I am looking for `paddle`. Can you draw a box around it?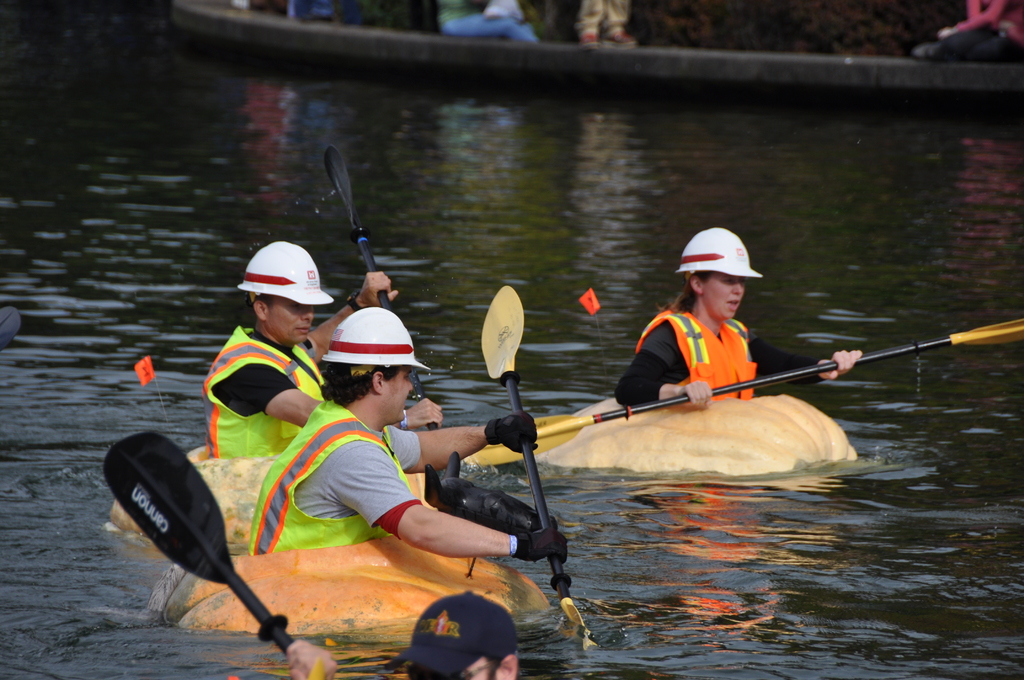
Sure, the bounding box is {"left": 104, "top": 425, "right": 294, "bottom": 653}.
